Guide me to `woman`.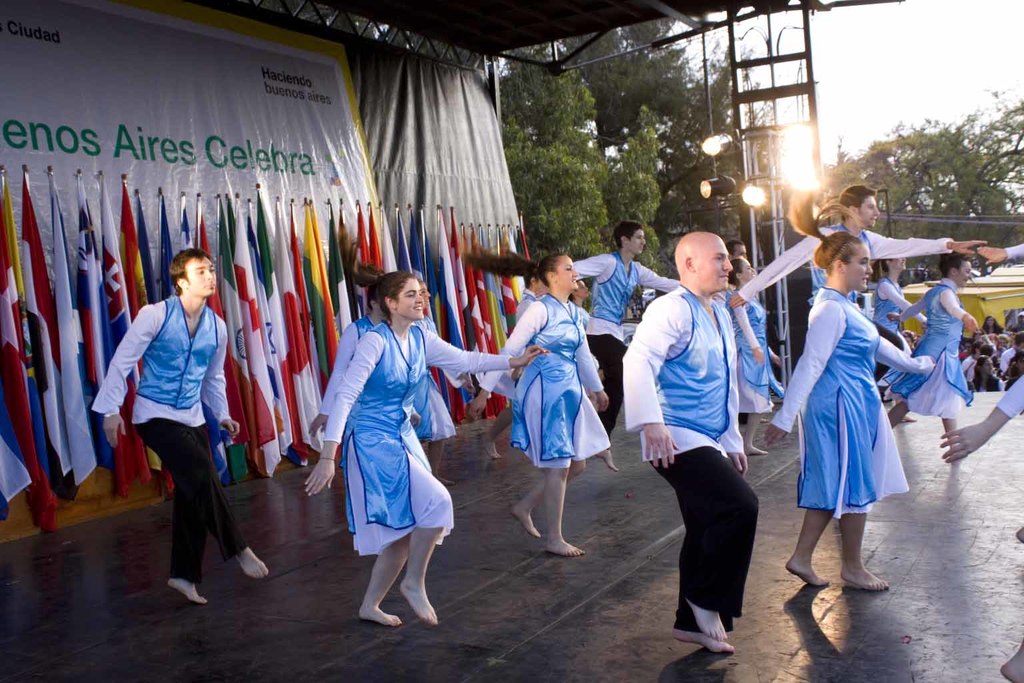
Guidance: [883,251,989,456].
